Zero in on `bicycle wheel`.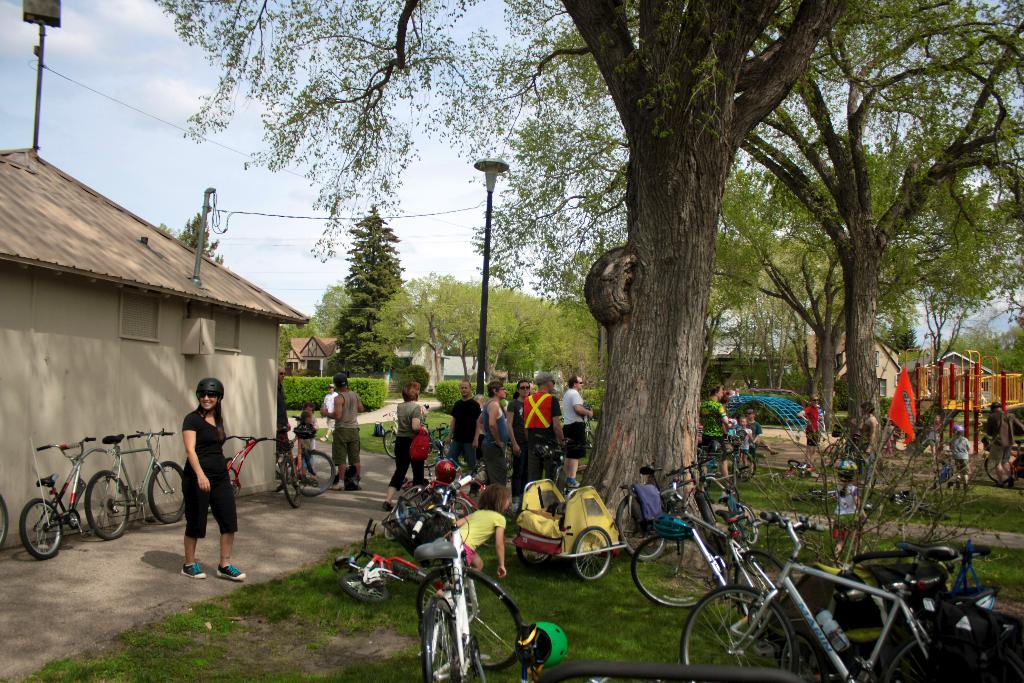
Zeroed in: box=[291, 449, 335, 495].
